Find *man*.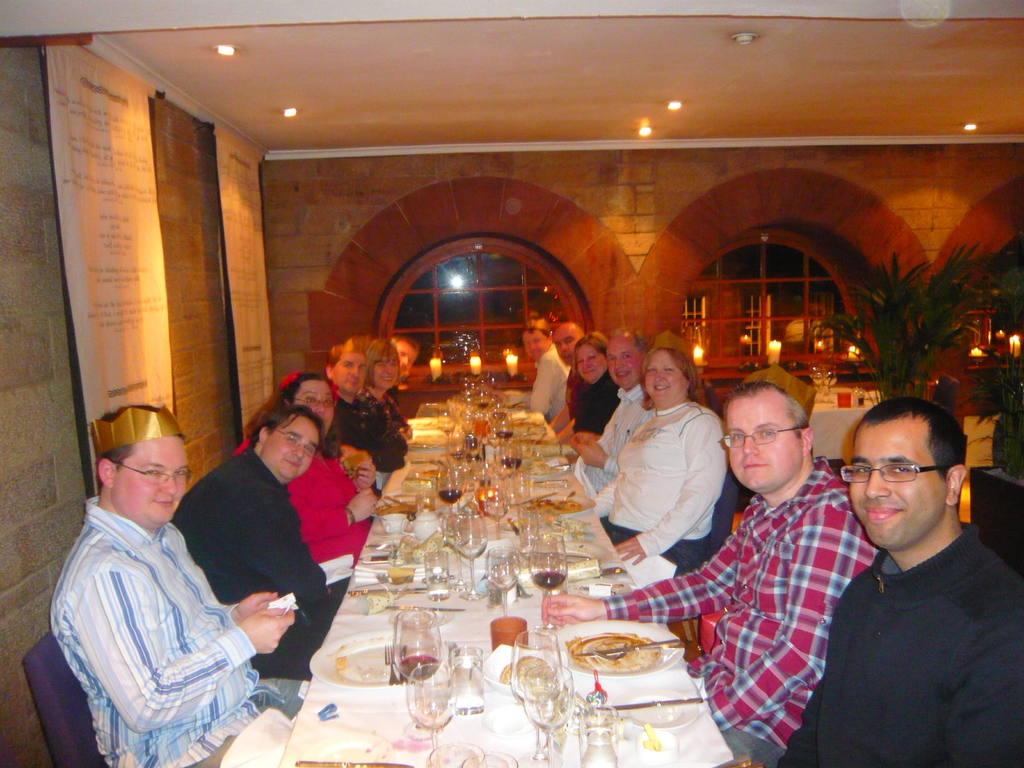
<bbox>521, 317, 570, 424</bbox>.
